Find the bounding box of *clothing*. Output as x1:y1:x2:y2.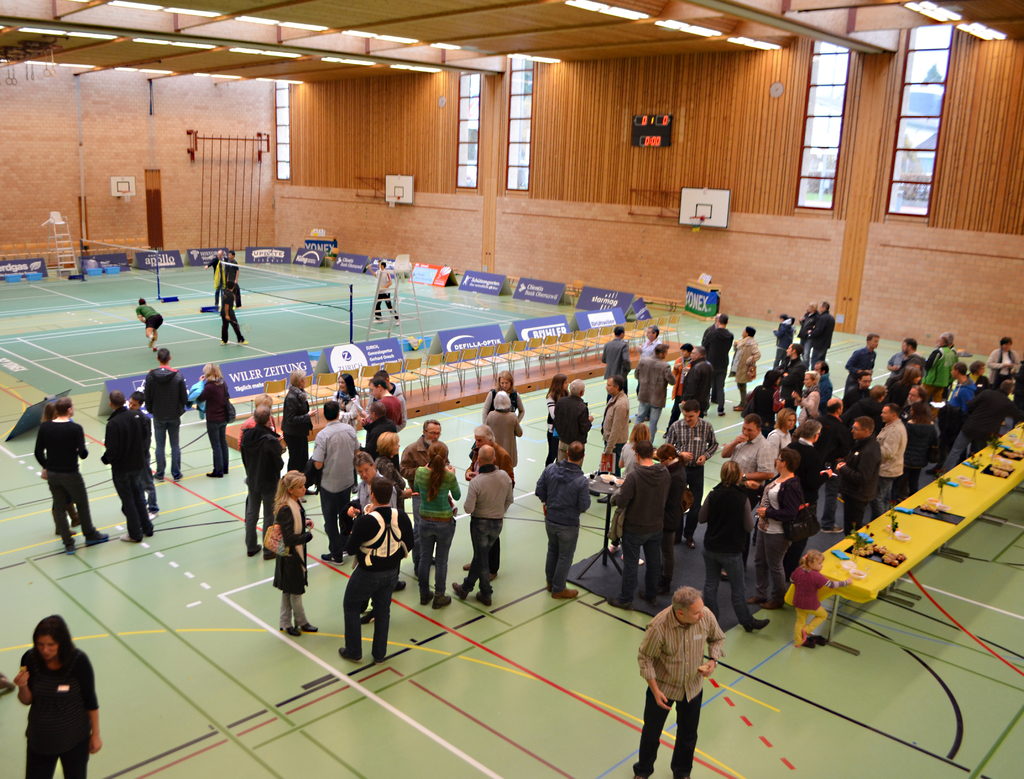
465:464:515:590.
